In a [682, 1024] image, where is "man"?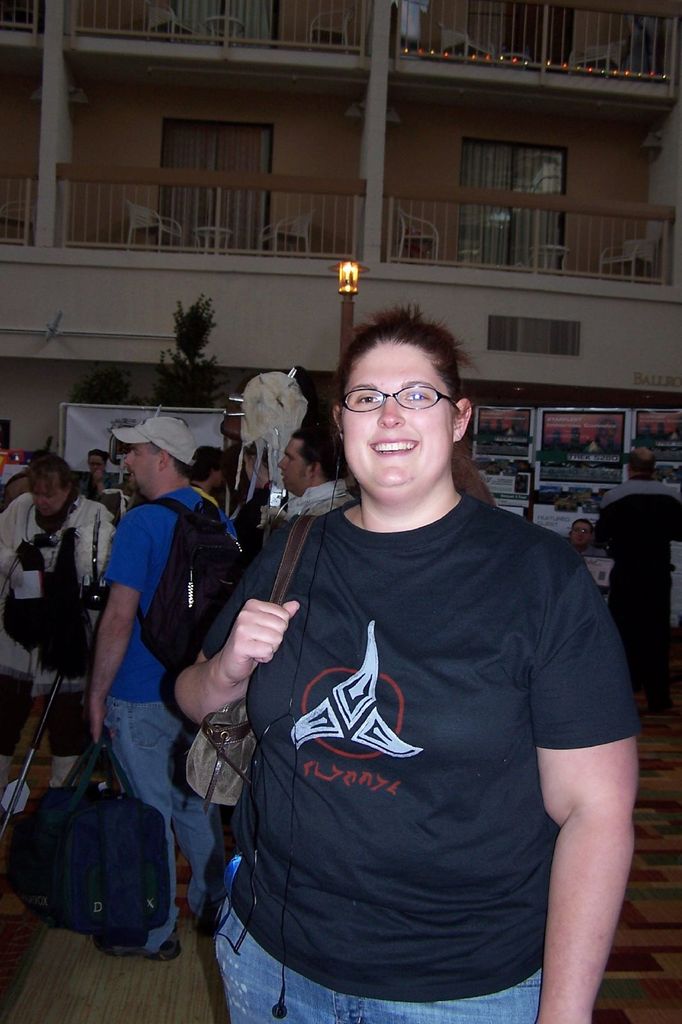
(x1=267, y1=435, x2=344, y2=520).
